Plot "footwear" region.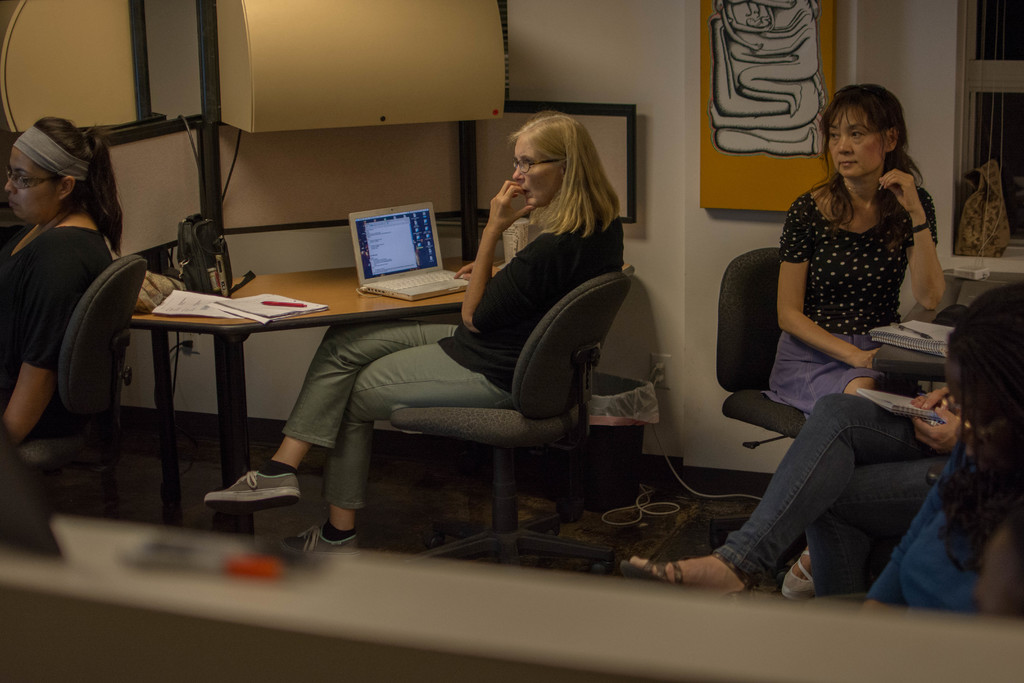
Plotted at box(618, 550, 781, 598).
